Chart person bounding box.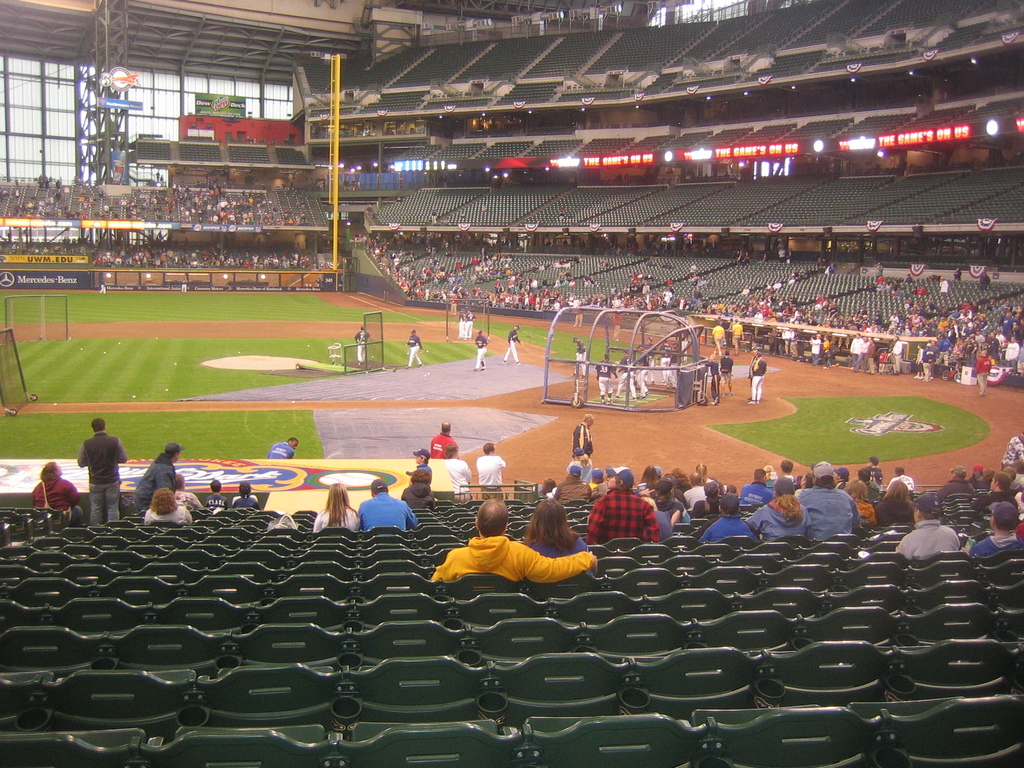
Charted: [left=543, top=477, right=559, bottom=493].
